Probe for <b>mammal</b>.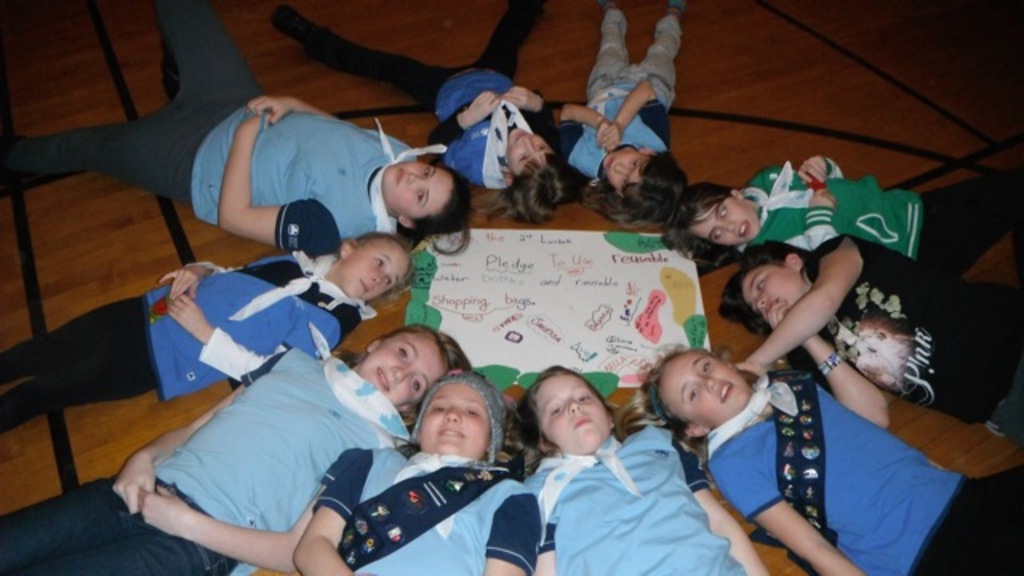
Probe result: x1=474, y1=363, x2=768, y2=574.
